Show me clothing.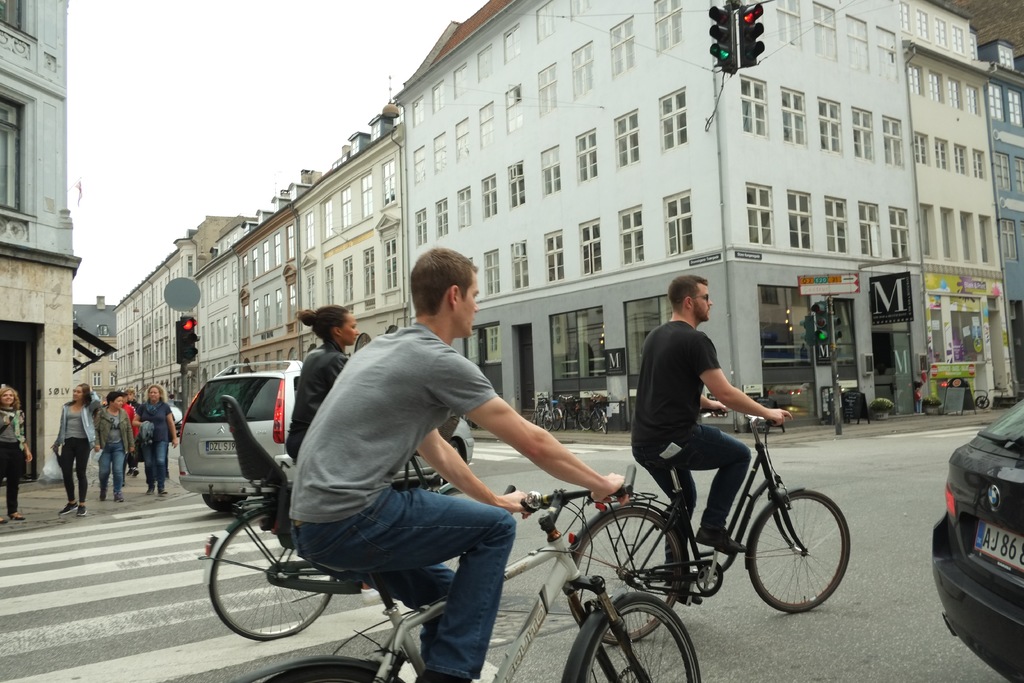
clothing is here: (x1=624, y1=313, x2=758, y2=587).
